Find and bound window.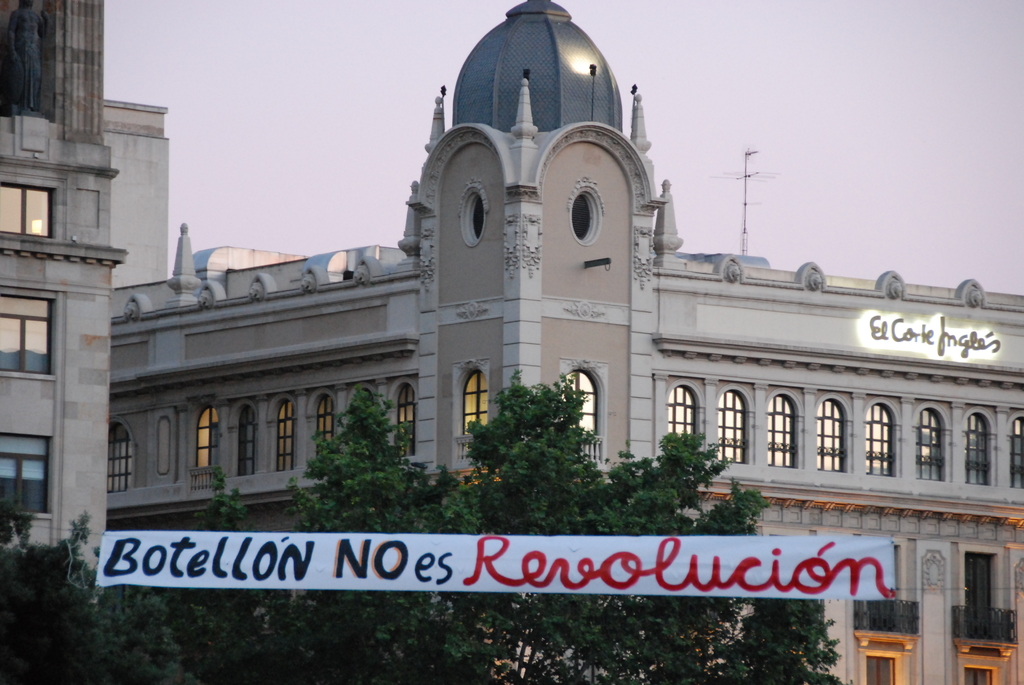
Bound: [864, 403, 893, 477].
